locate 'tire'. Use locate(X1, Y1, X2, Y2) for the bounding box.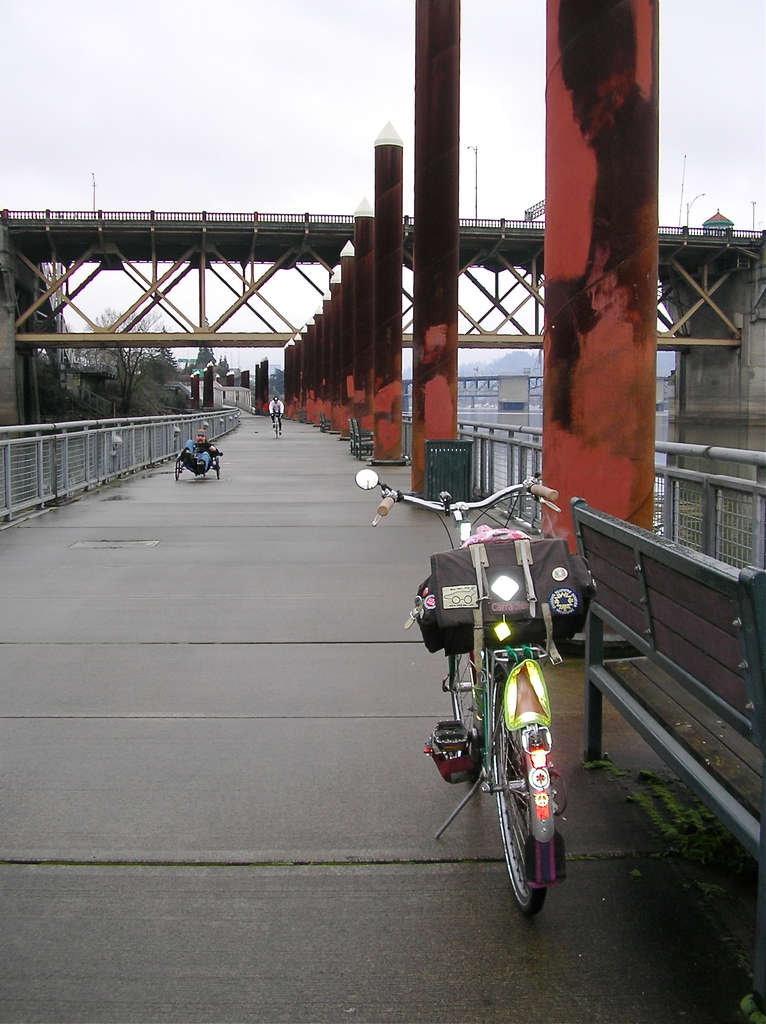
locate(216, 455, 221, 478).
